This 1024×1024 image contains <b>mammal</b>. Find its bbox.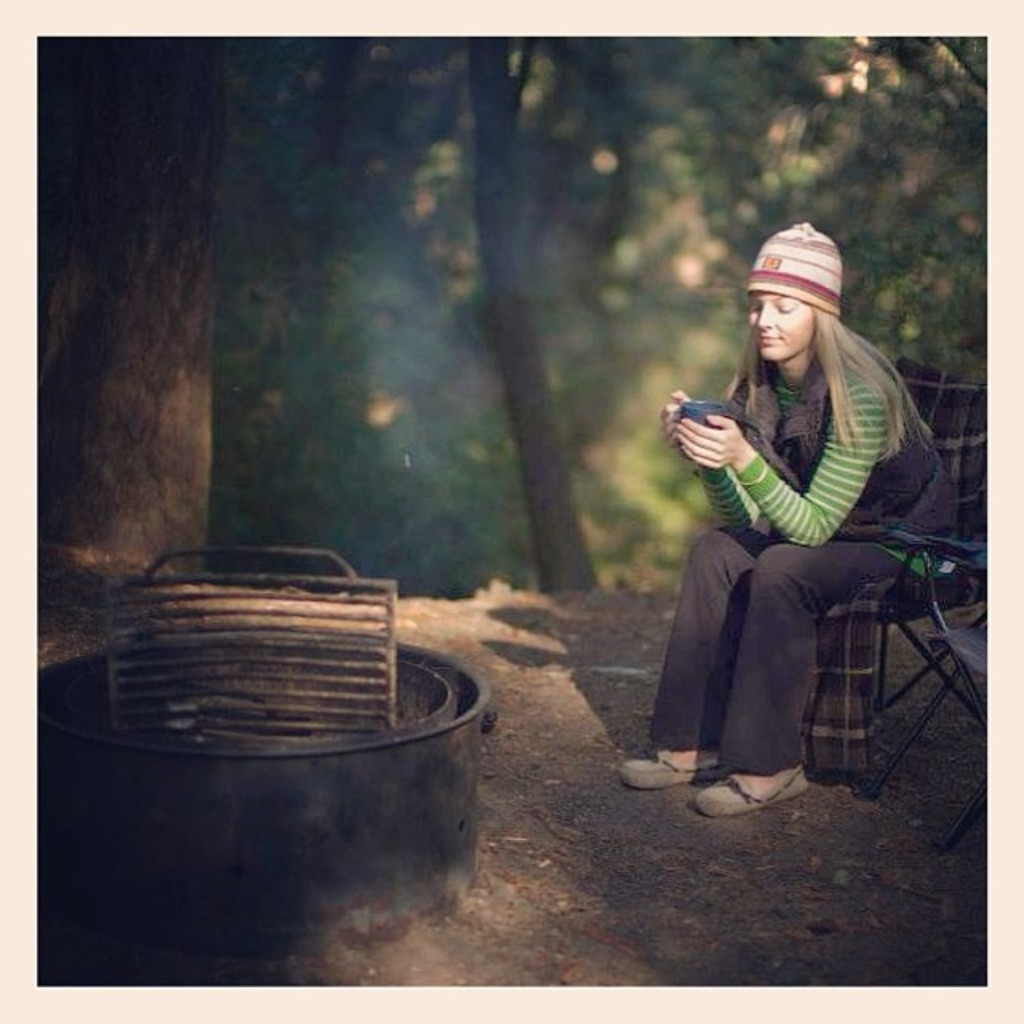
Rect(659, 229, 928, 806).
